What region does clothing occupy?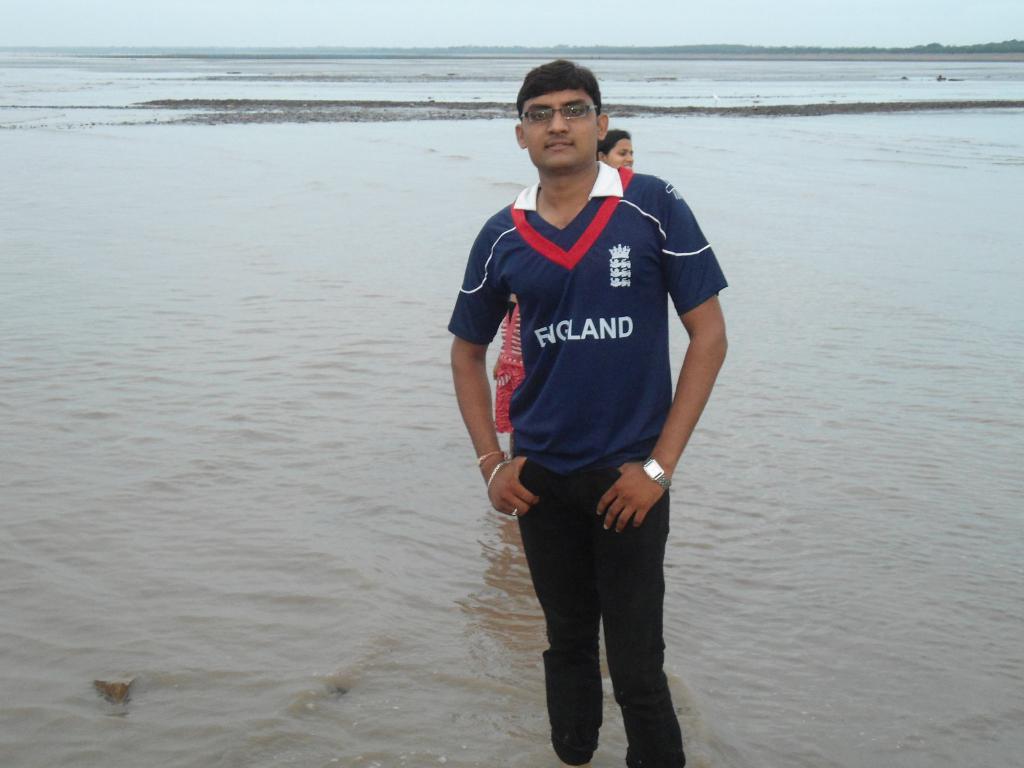
[492,292,526,432].
